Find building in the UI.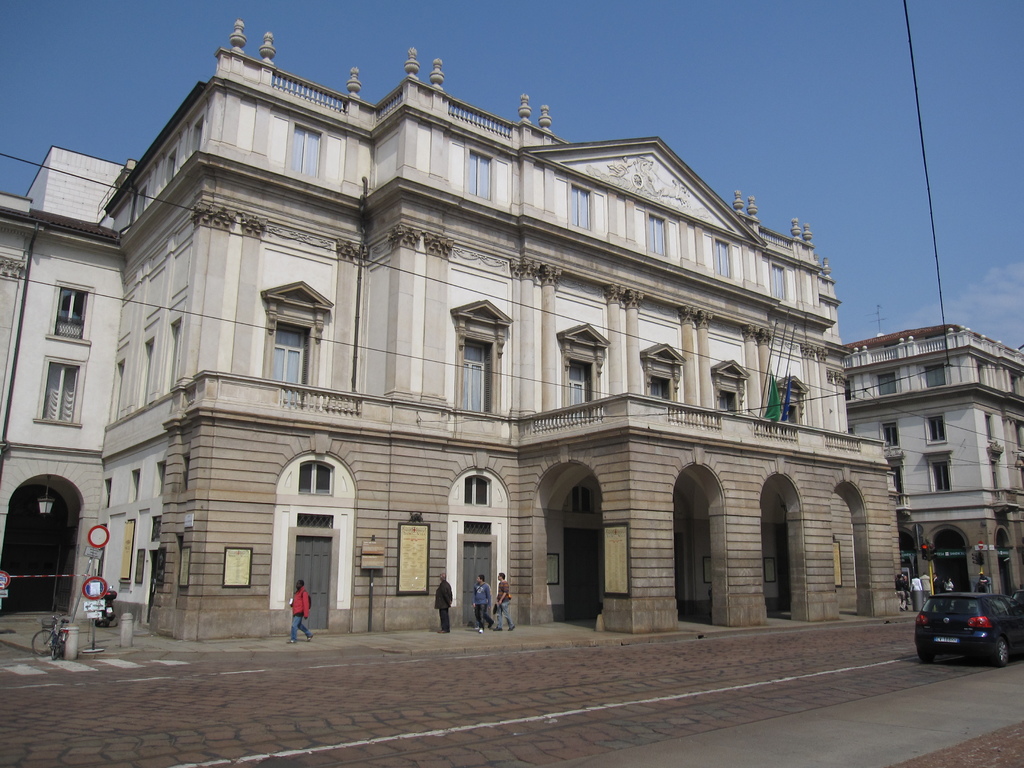
UI element at BBox(0, 18, 1023, 638).
